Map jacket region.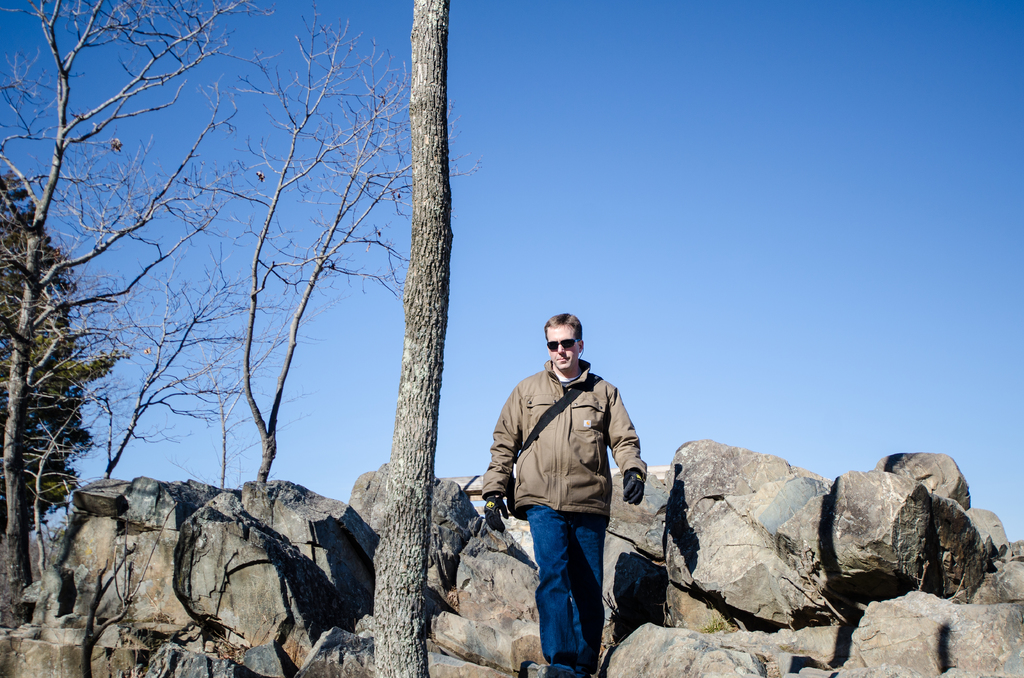
Mapped to [467, 356, 634, 547].
